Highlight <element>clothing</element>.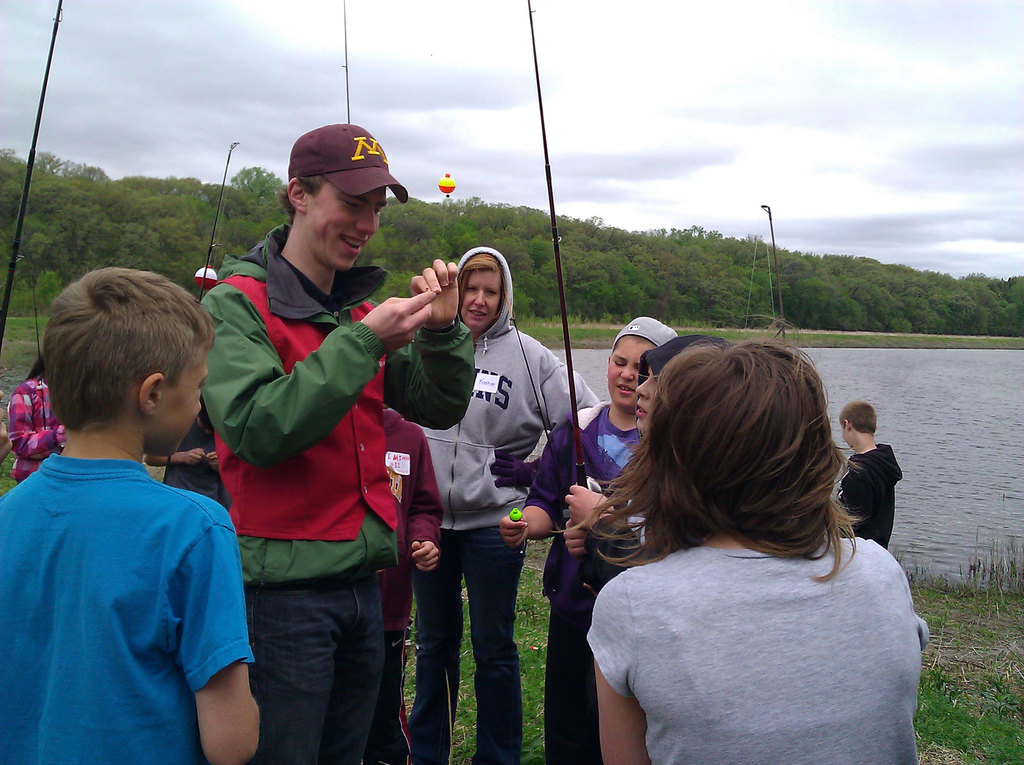
Highlighted region: region(187, 234, 479, 764).
